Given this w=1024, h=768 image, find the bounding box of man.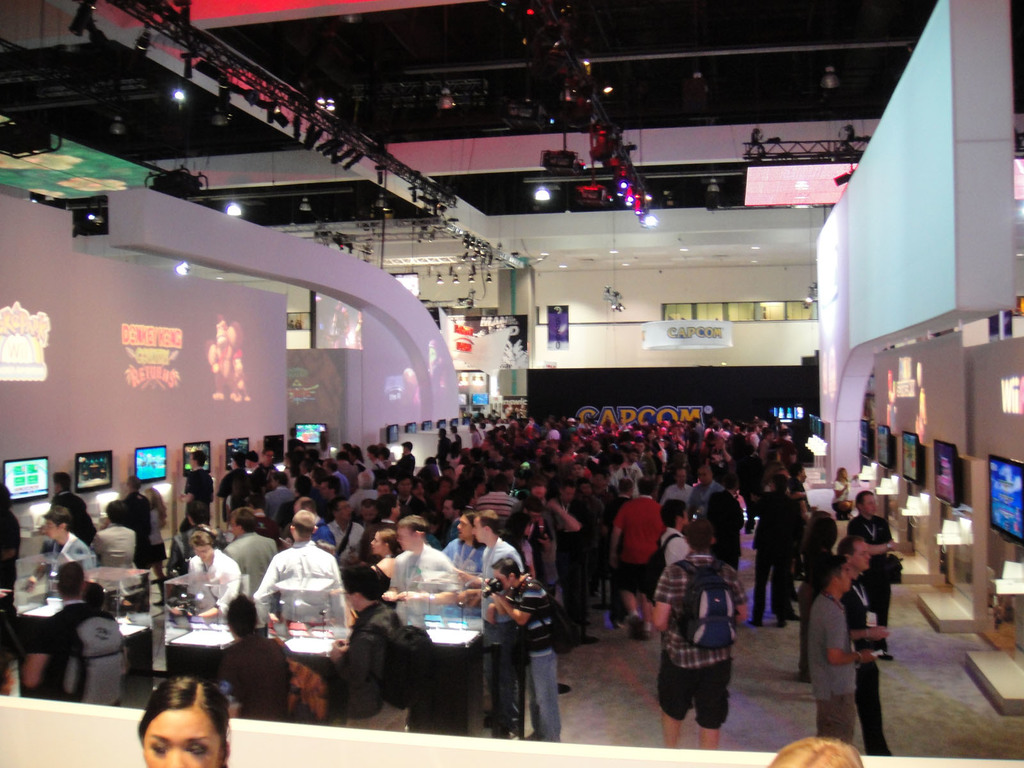
<bbox>808, 559, 876, 738</bbox>.
